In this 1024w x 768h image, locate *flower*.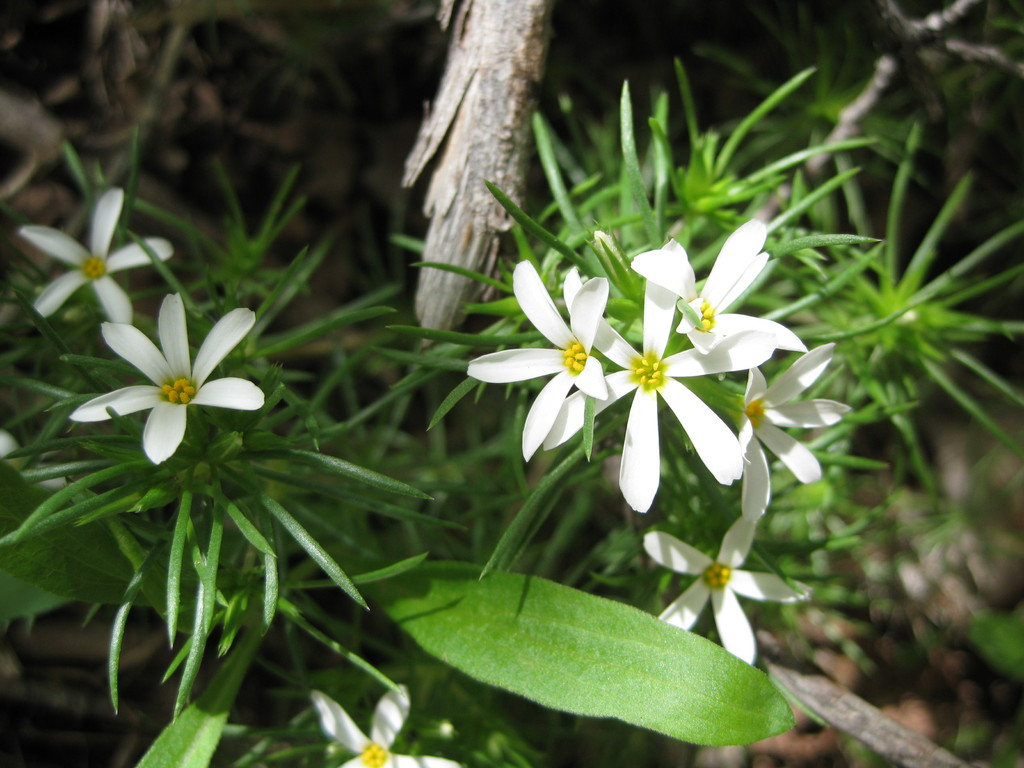
Bounding box: 22, 189, 173, 323.
